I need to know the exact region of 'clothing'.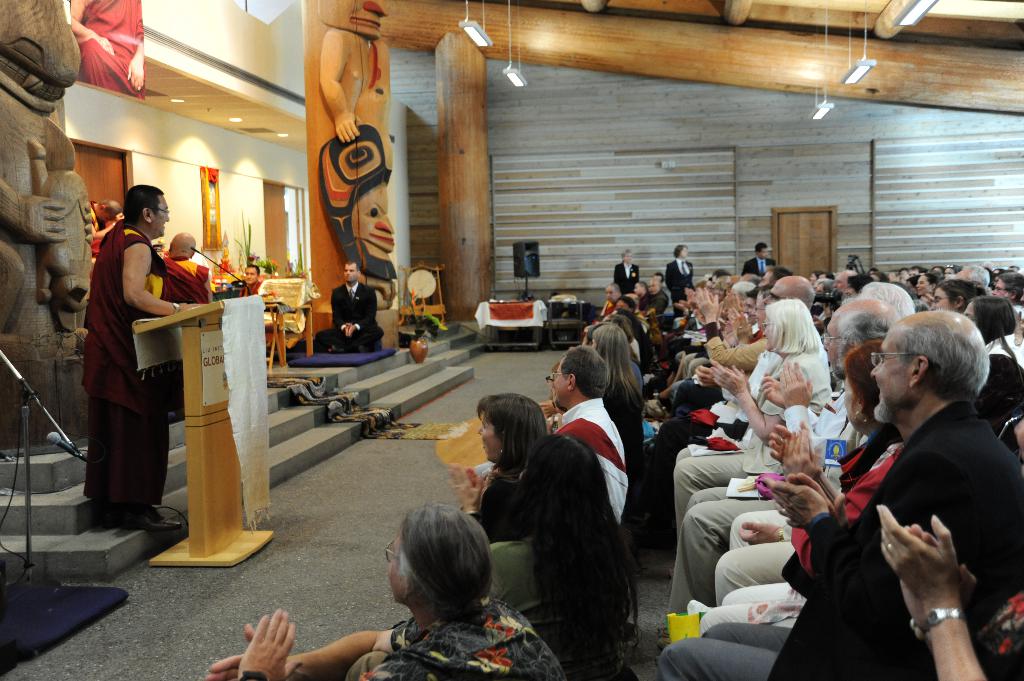
Region: 156:257:210:312.
